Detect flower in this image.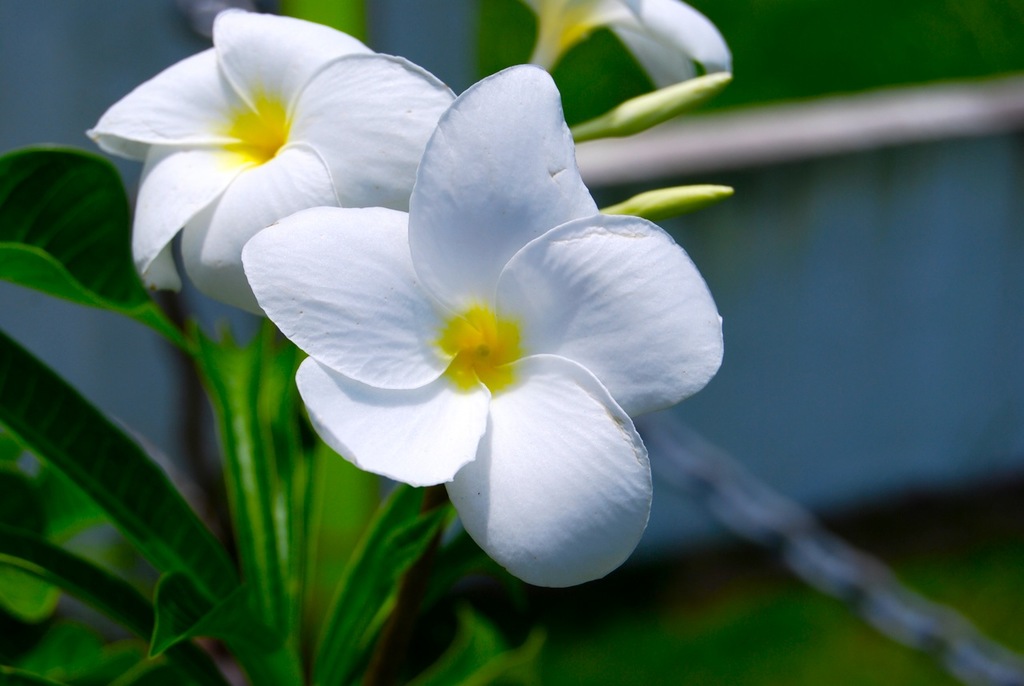
Detection: box(81, 6, 454, 316).
